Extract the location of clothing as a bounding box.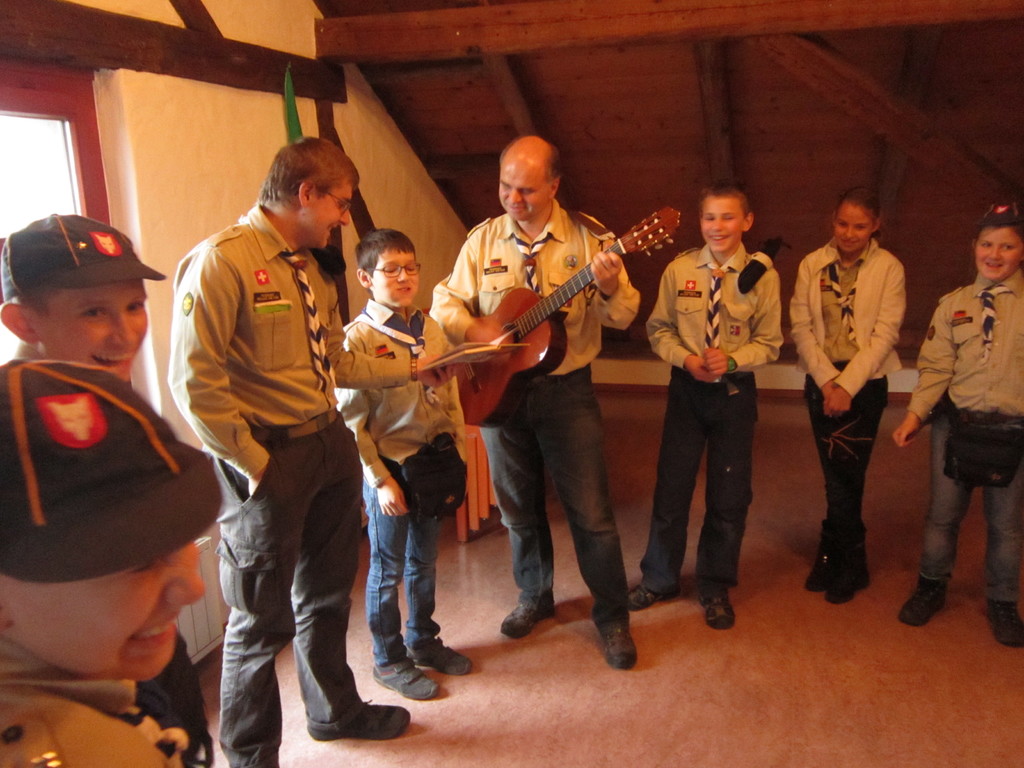
782:241:901:564.
